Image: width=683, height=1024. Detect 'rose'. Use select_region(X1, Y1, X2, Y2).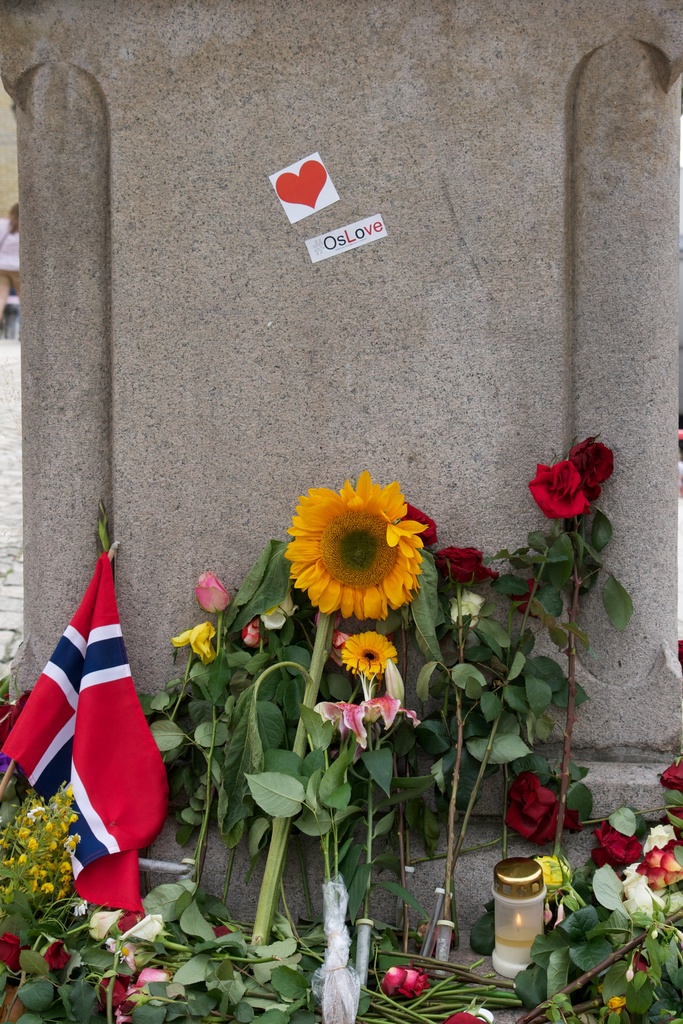
select_region(527, 463, 592, 522).
